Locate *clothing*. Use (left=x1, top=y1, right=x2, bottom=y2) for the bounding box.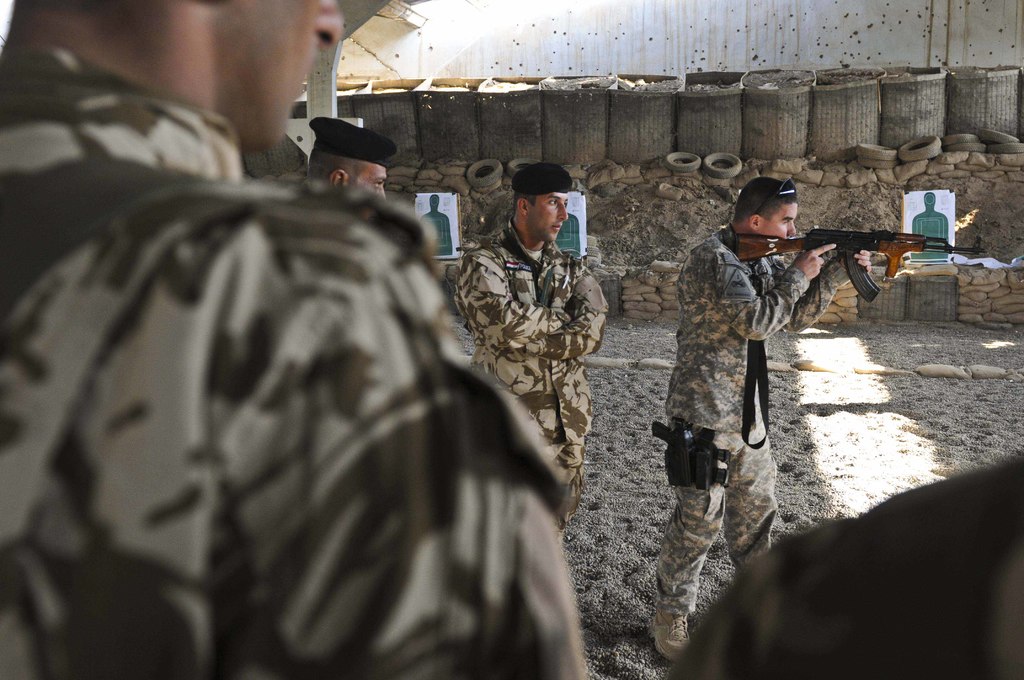
(left=651, top=219, right=861, bottom=608).
